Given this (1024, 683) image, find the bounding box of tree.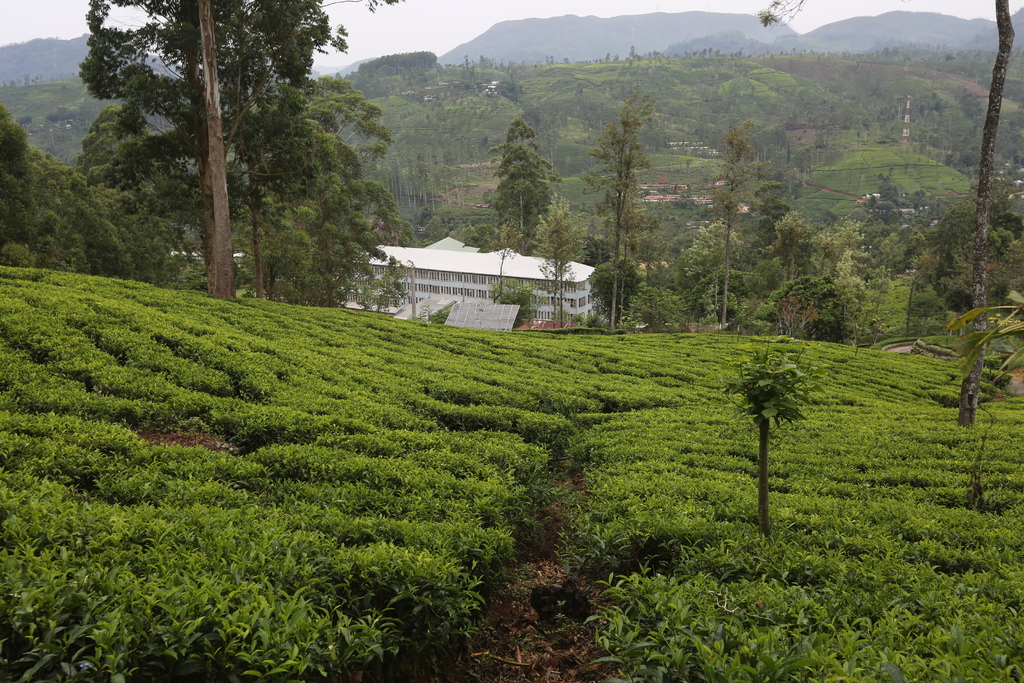
bbox=[771, 269, 844, 340].
